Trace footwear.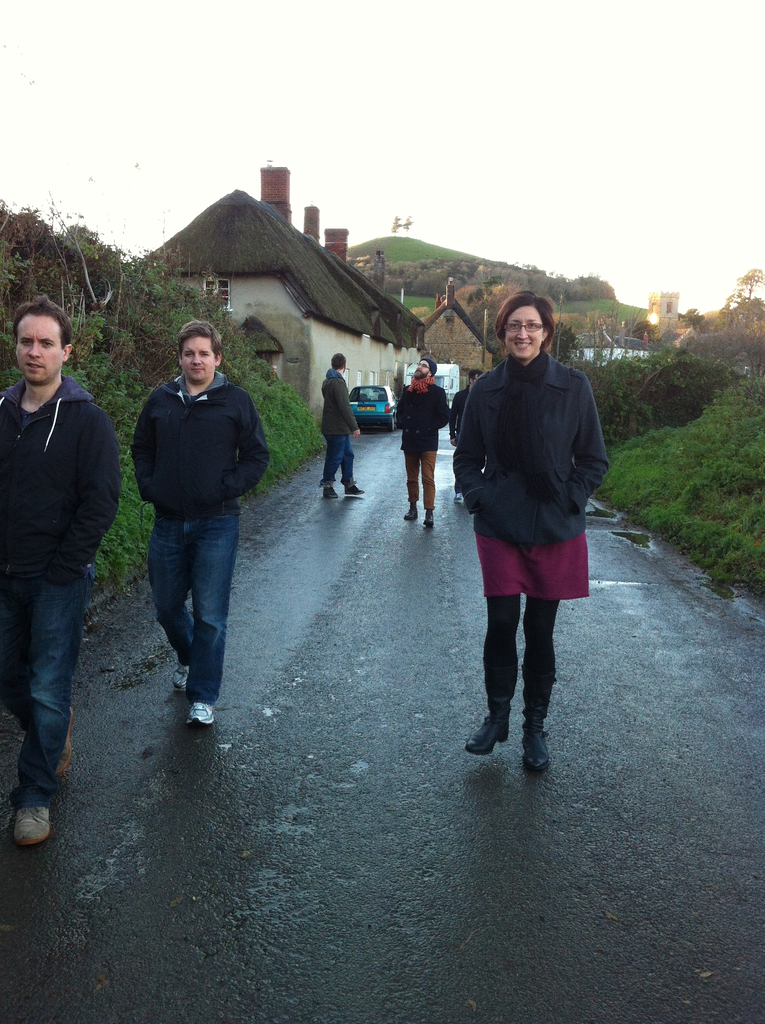
Traced to Rect(343, 487, 364, 496).
